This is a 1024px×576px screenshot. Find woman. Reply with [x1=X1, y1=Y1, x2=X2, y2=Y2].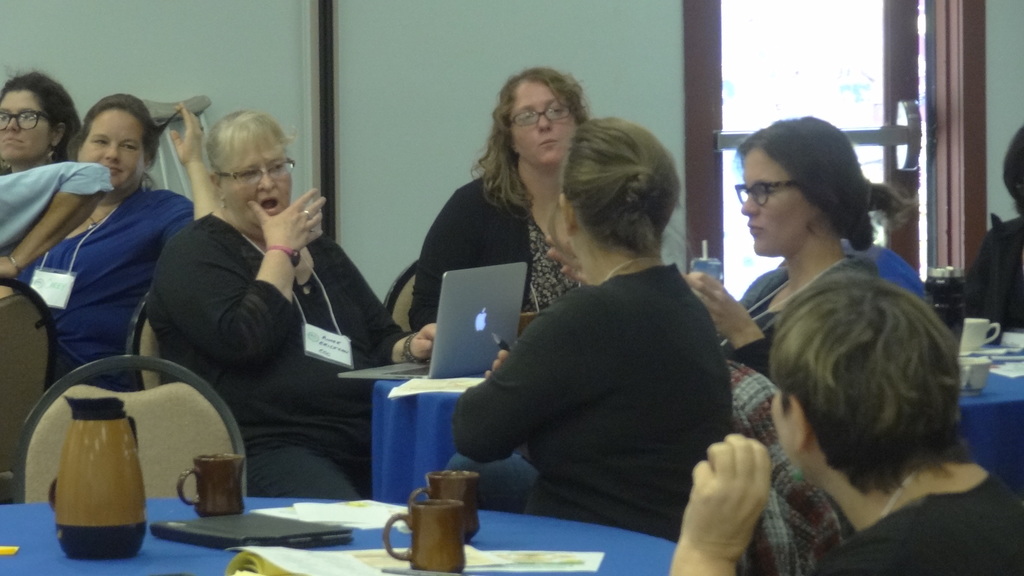
[x1=12, y1=90, x2=236, y2=388].
